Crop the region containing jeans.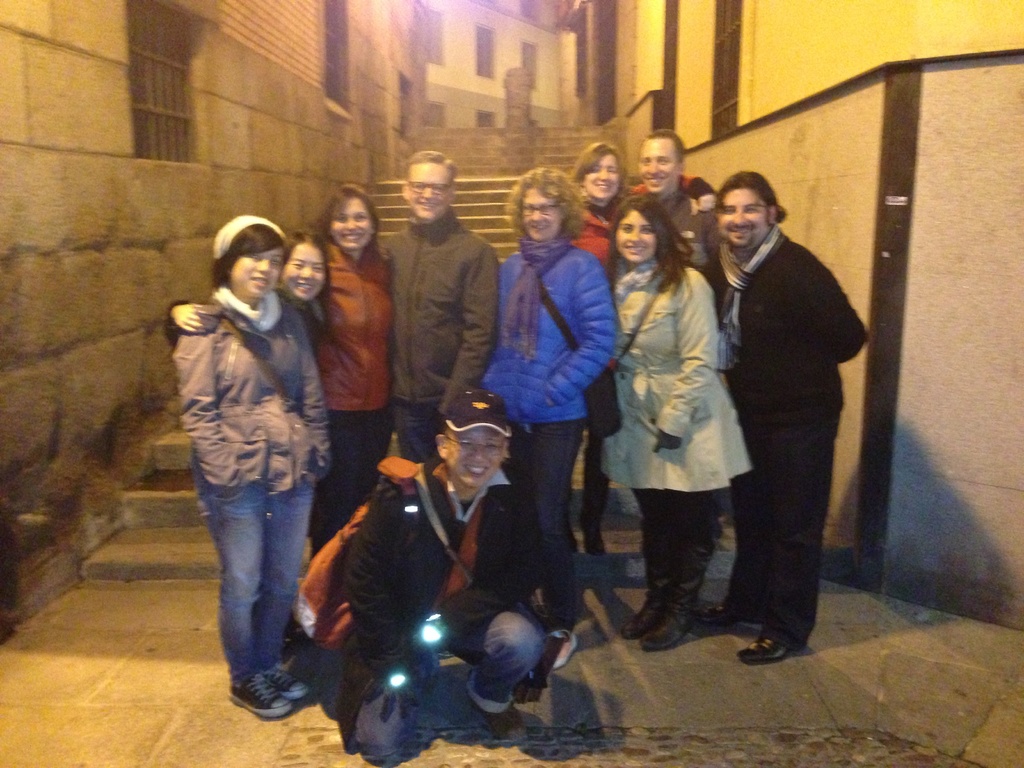
Crop region: 188:433:309:720.
